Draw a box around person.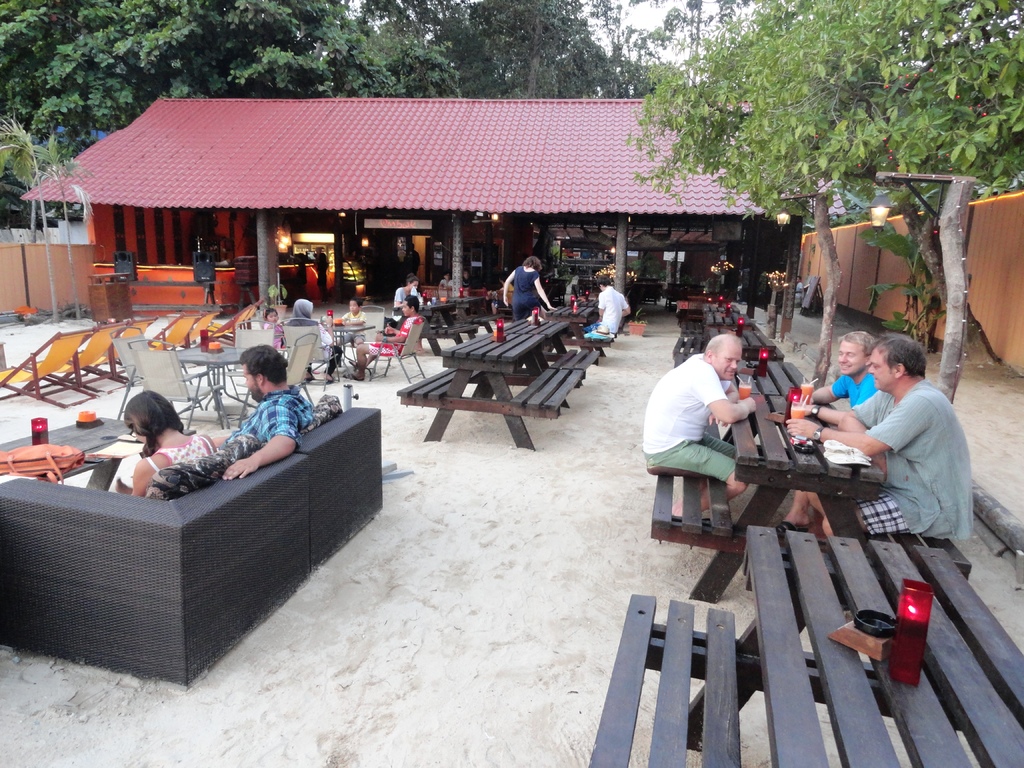
<box>394,277,430,316</box>.
